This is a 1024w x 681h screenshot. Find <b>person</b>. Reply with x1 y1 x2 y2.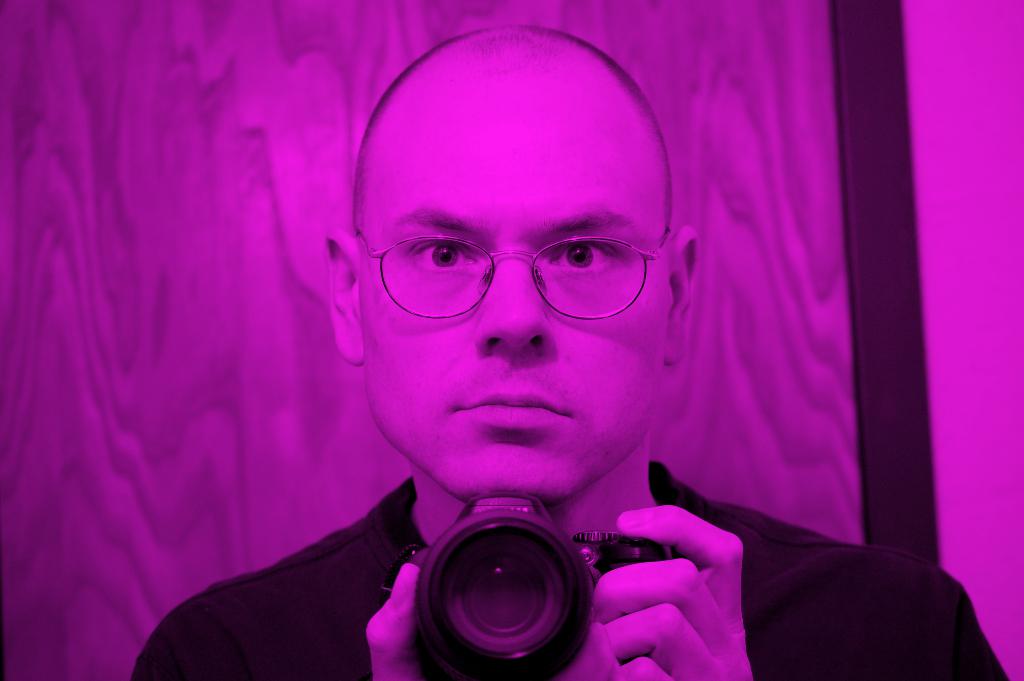
118 45 851 680.
